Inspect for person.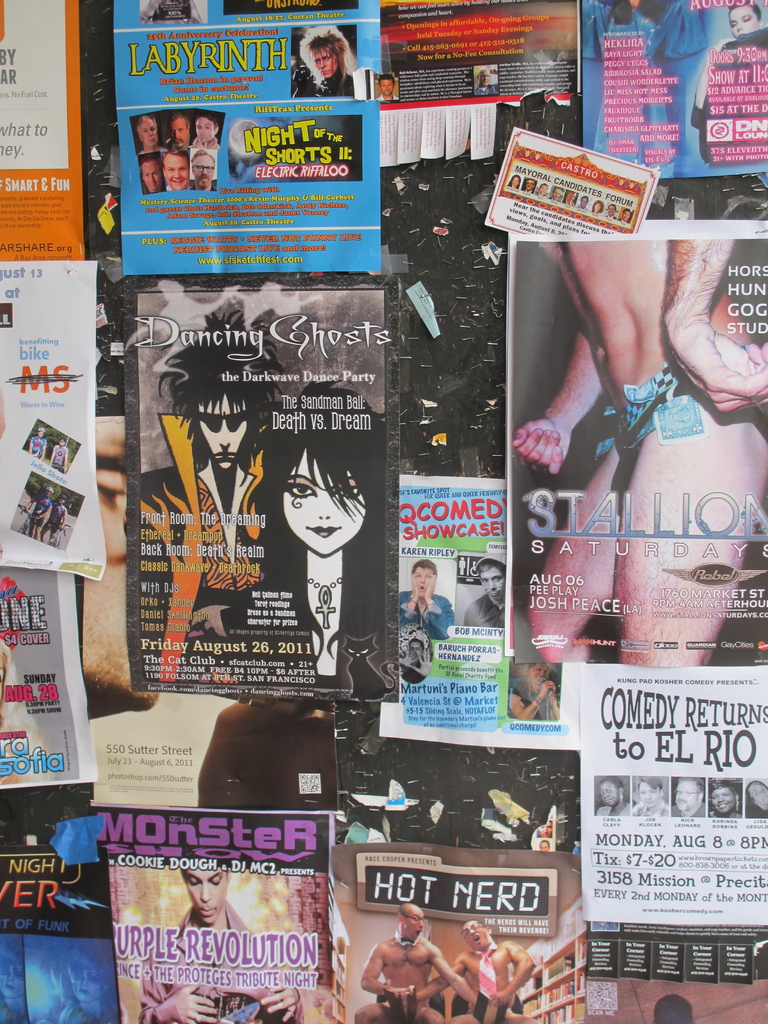
Inspection: {"left": 247, "top": 382, "right": 388, "bottom": 690}.
